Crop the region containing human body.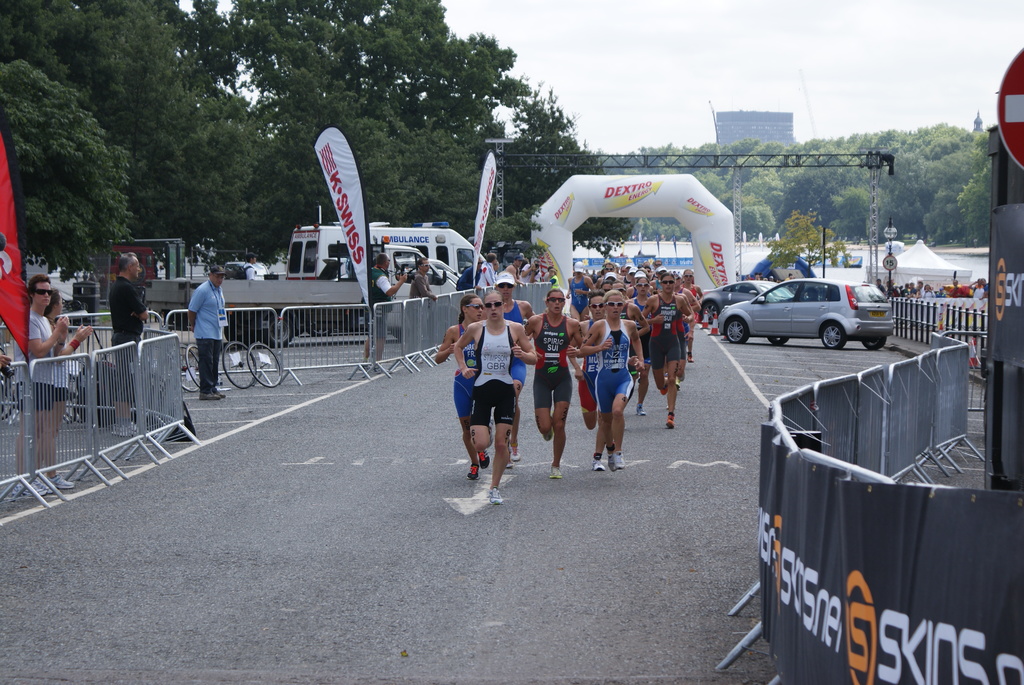
Crop region: pyautogui.locateOnScreen(434, 322, 479, 480).
